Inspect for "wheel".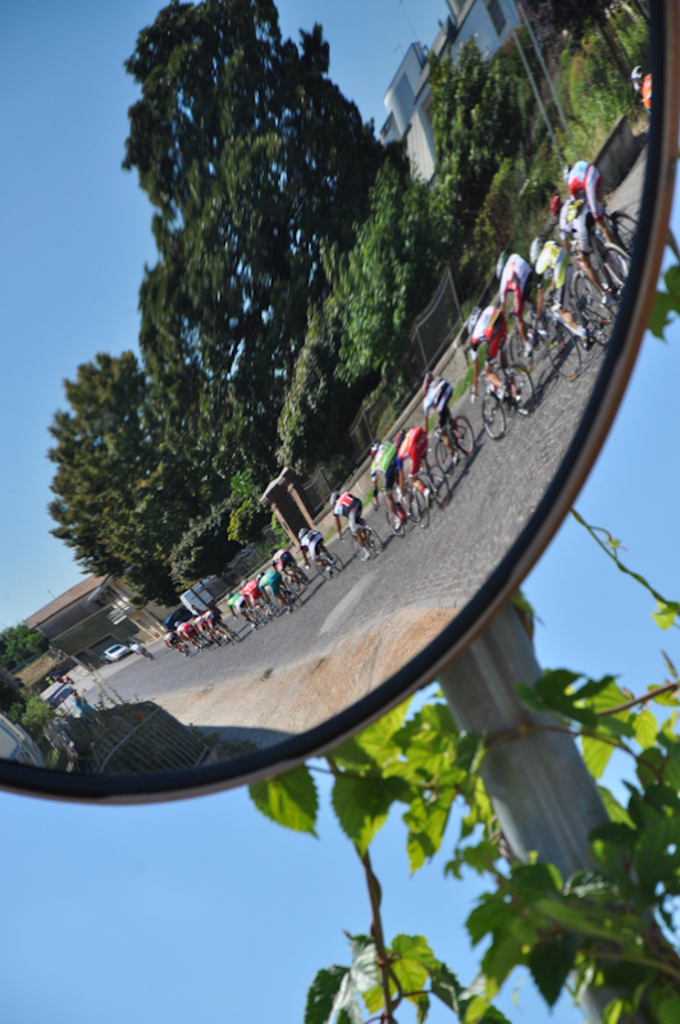
Inspection: Rect(538, 320, 590, 380).
